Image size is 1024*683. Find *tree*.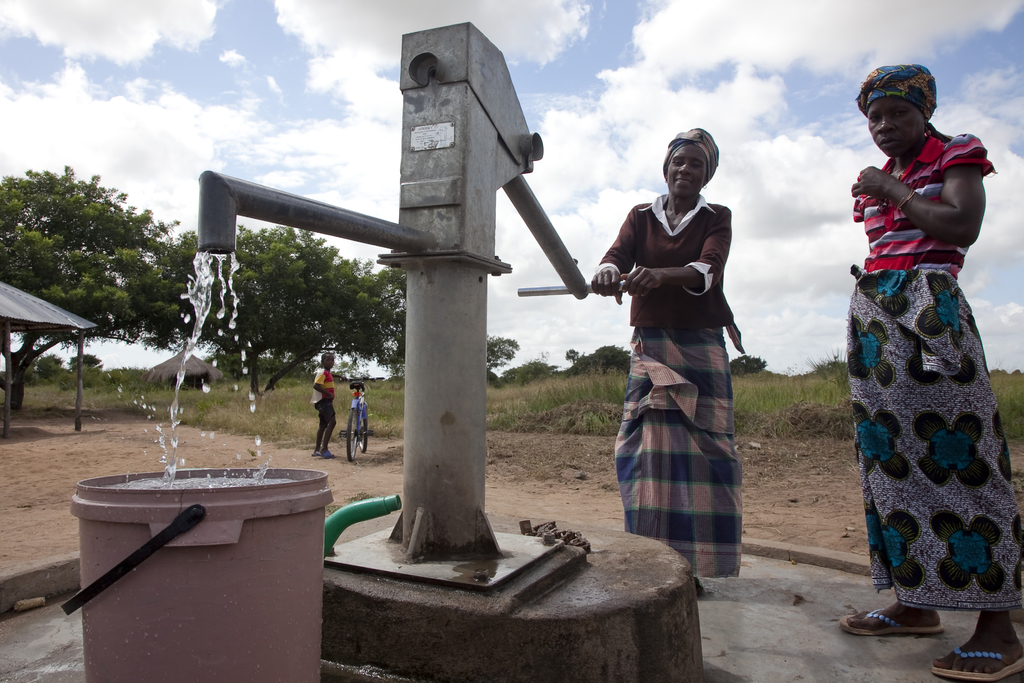
(x1=344, y1=254, x2=410, y2=388).
